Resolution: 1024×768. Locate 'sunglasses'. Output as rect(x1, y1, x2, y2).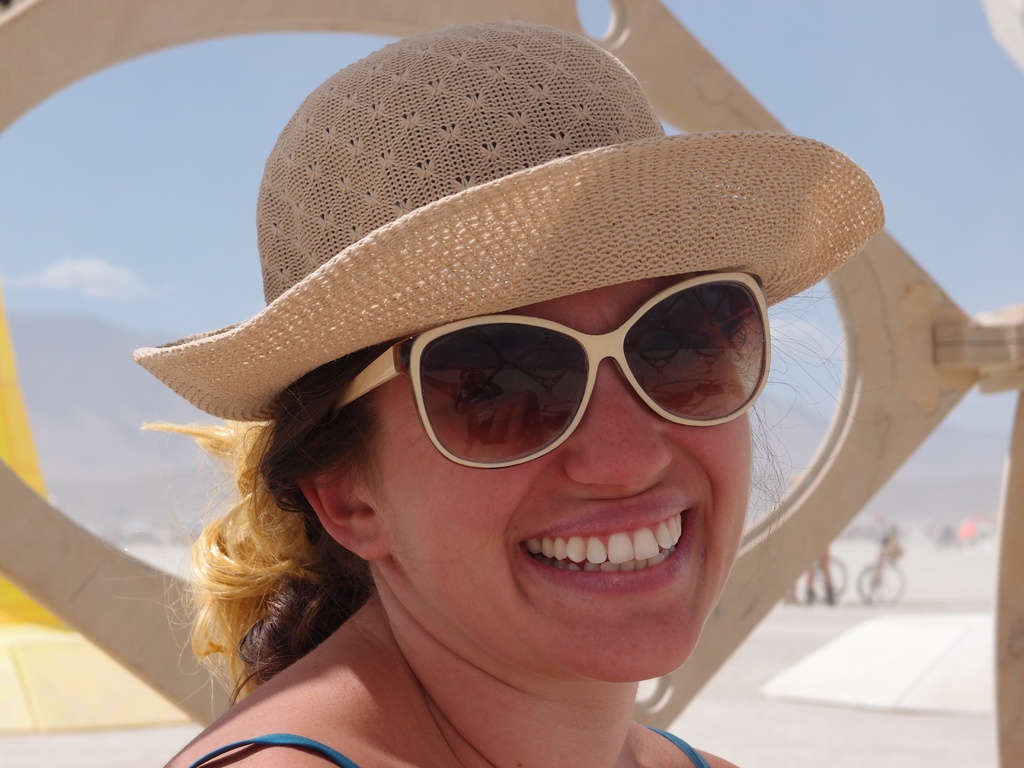
rect(332, 268, 769, 472).
